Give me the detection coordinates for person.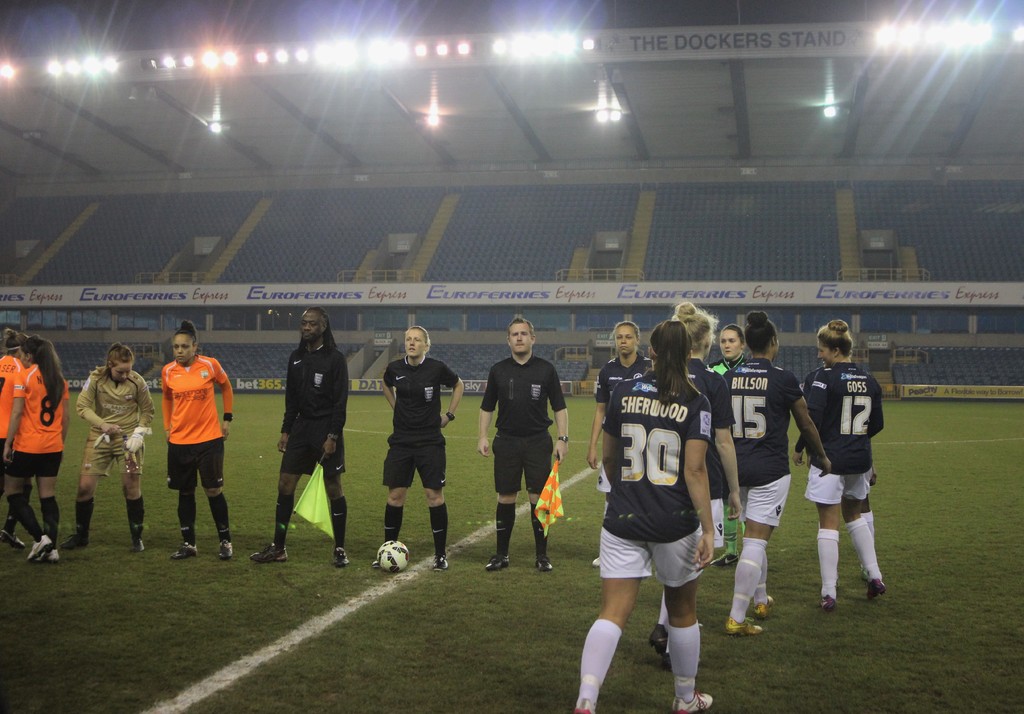
rect(471, 317, 570, 576).
